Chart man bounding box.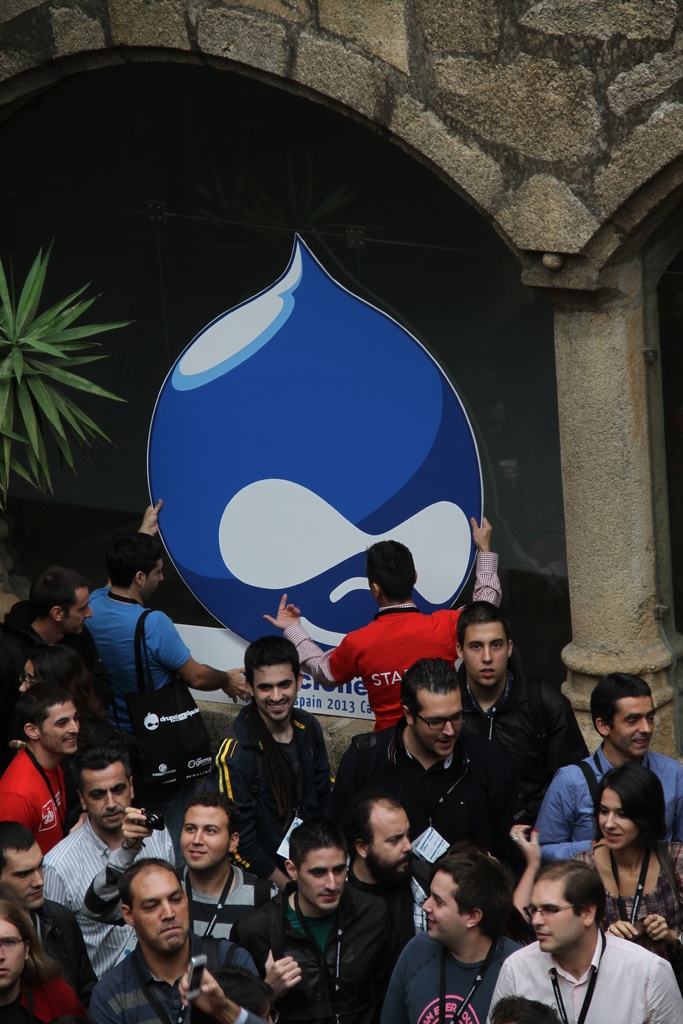
Charted: [0,817,101,1008].
